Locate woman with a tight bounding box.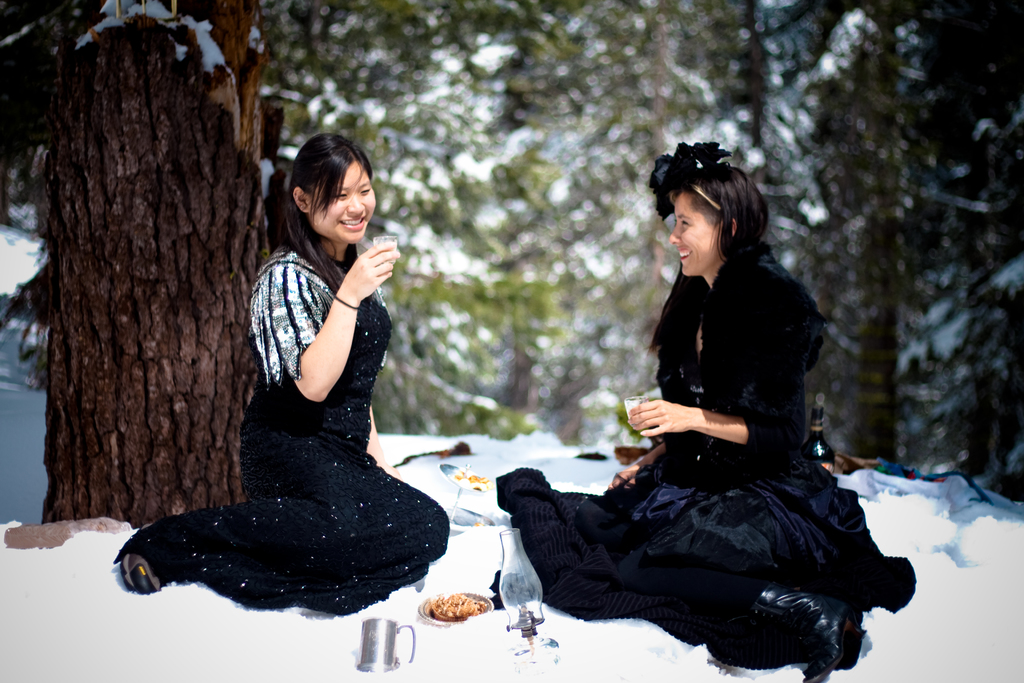
bbox=(538, 150, 888, 670).
